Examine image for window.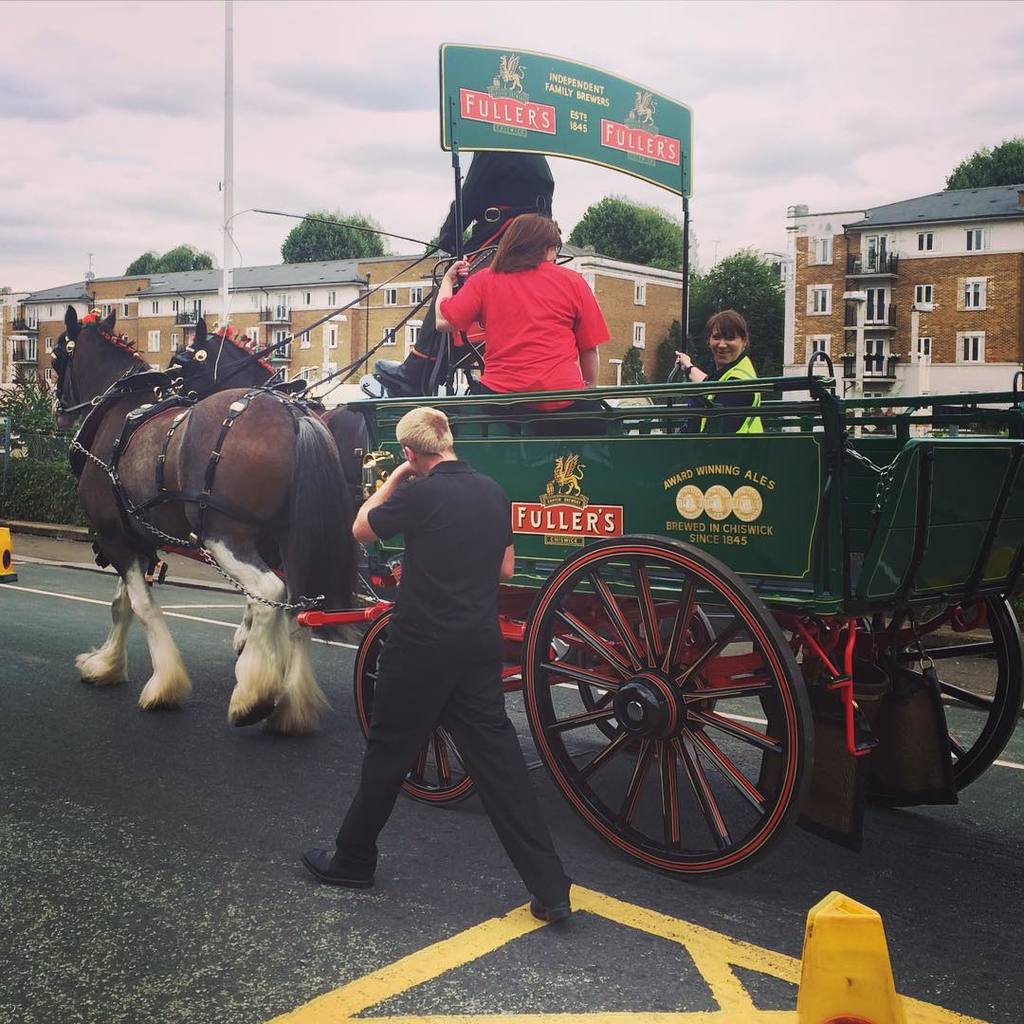
Examination result: x1=960 y1=277 x2=990 y2=314.
